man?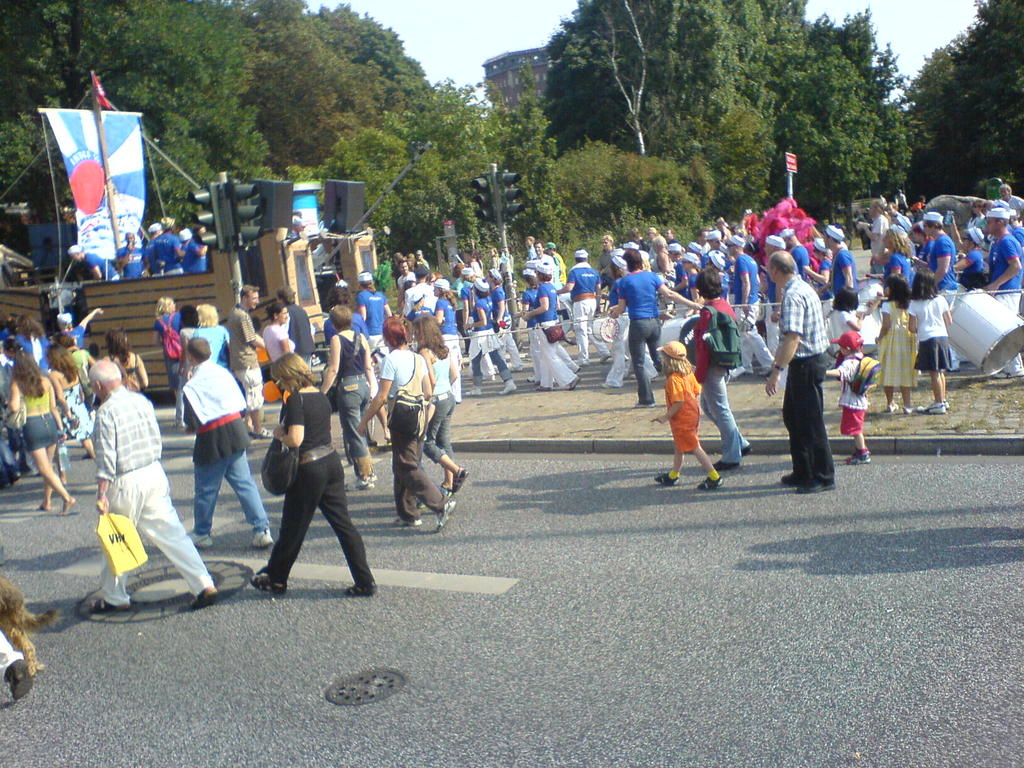
bbox=(227, 284, 269, 438)
